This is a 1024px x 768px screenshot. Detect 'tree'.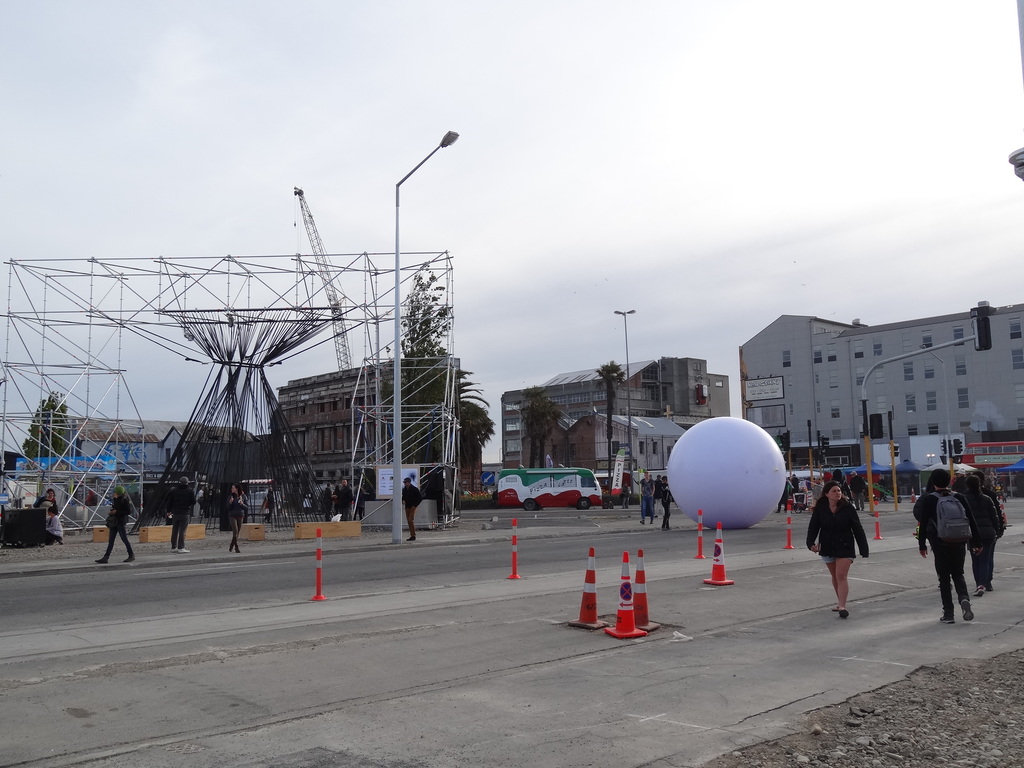
box(594, 359, 625, 477).
